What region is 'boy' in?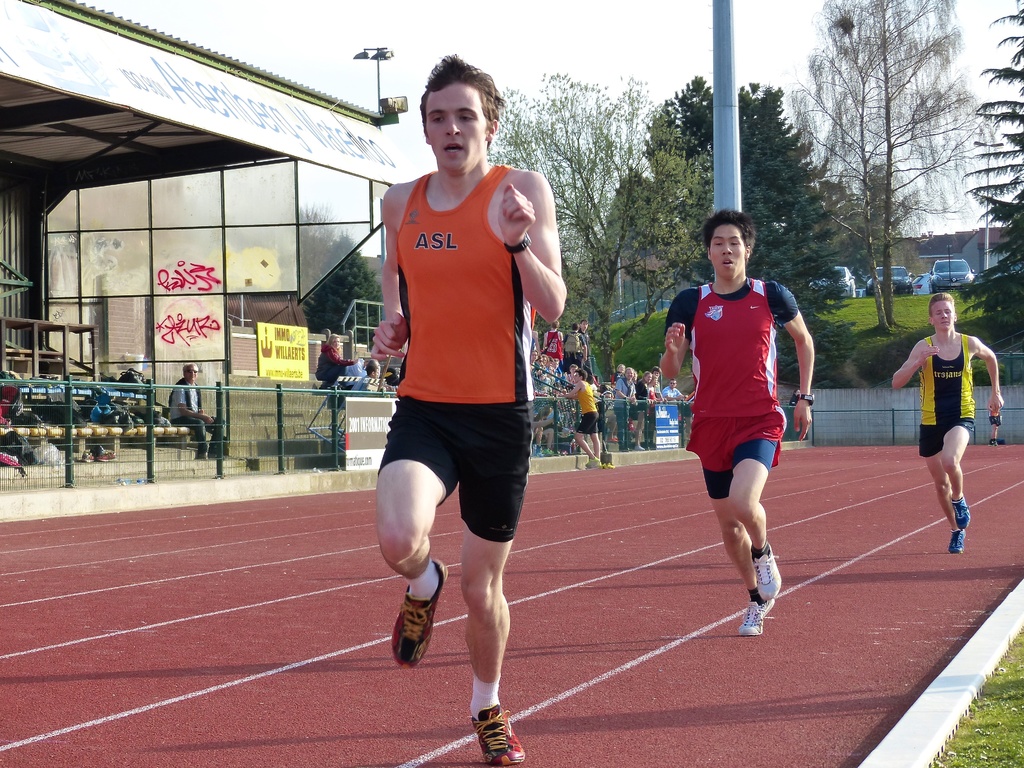
369,56,566,767.
